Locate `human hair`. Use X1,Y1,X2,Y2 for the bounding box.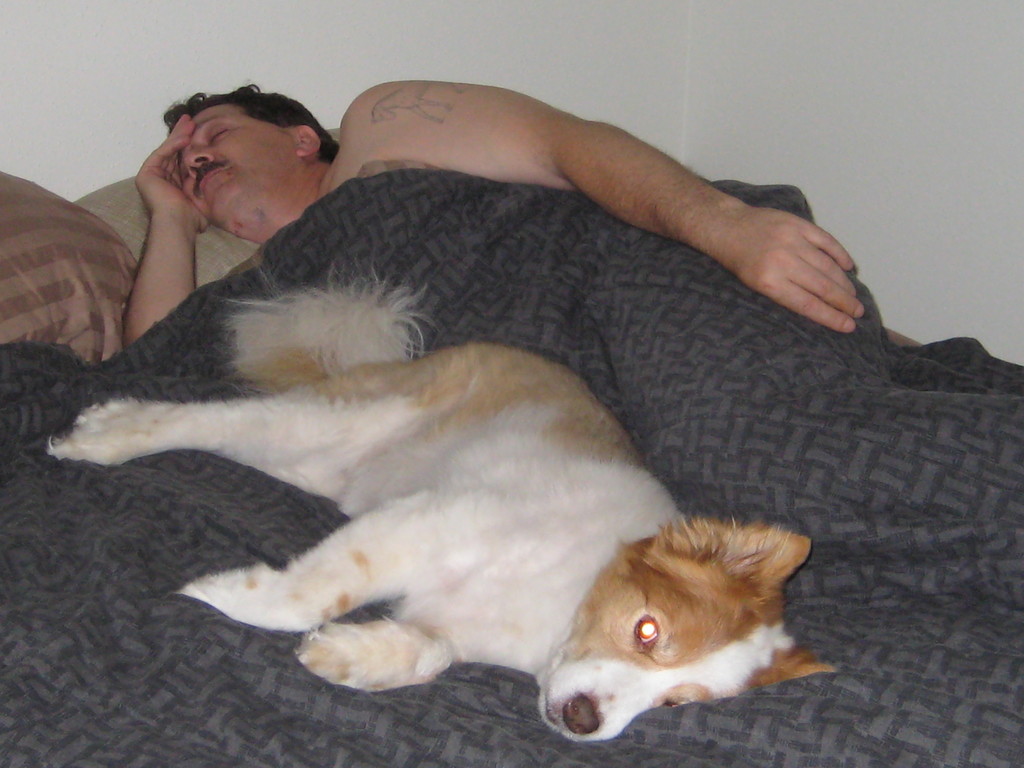
161,79,346,156.
